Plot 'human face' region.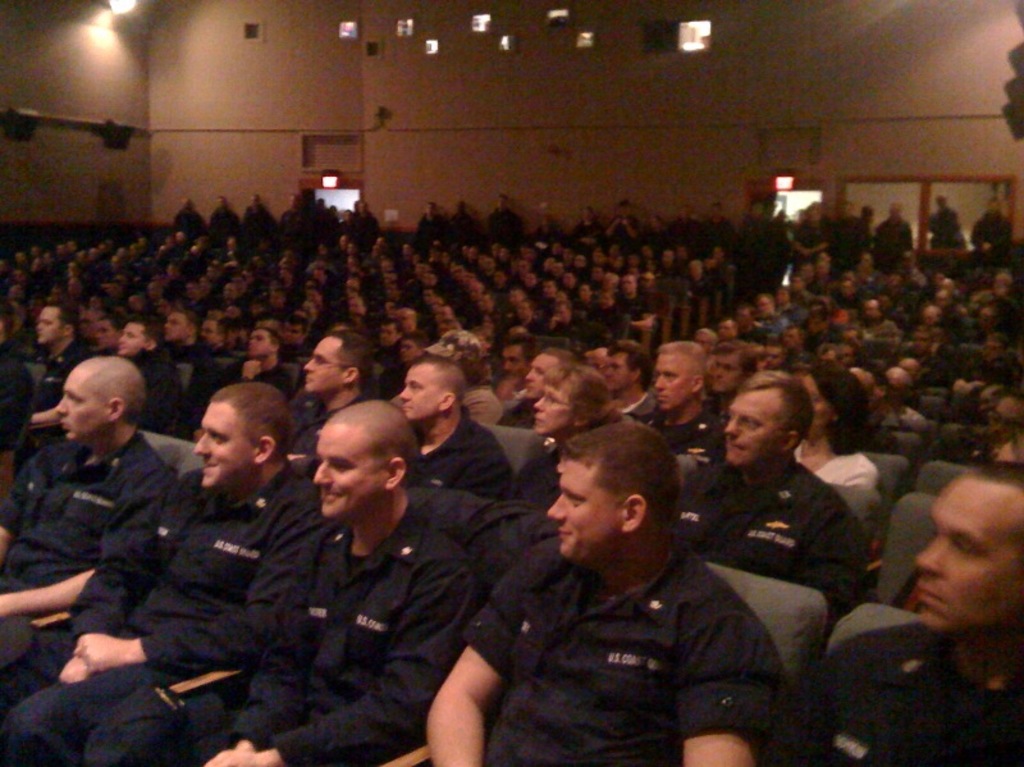
Plotted at BBox(525, 351, 558, 396).
